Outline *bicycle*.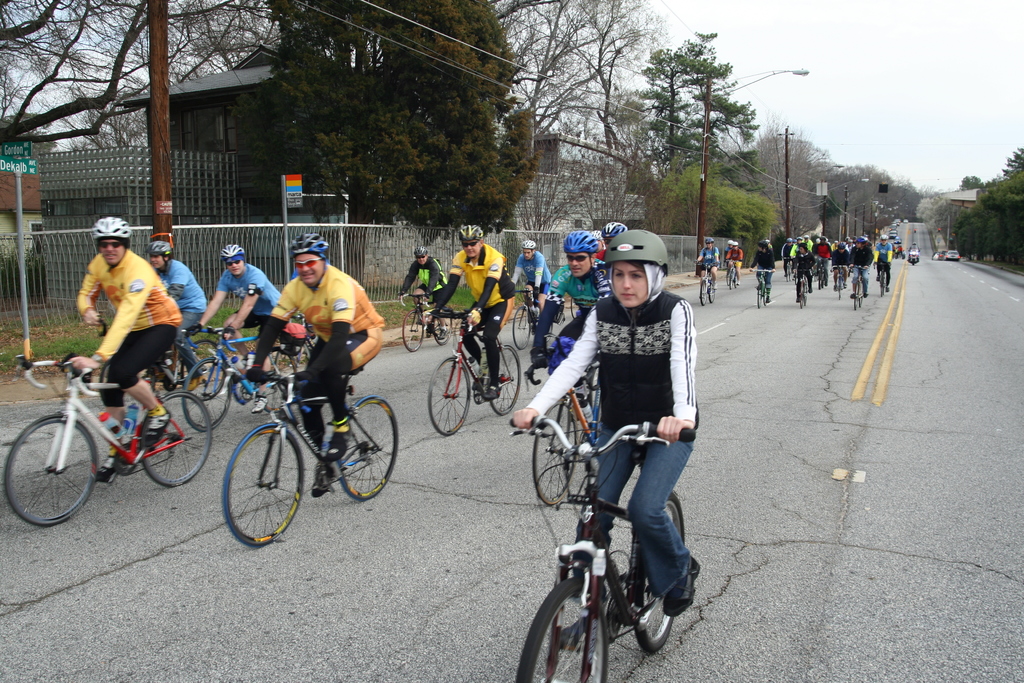
Outline: BBox(699, 259, 719, 306).
